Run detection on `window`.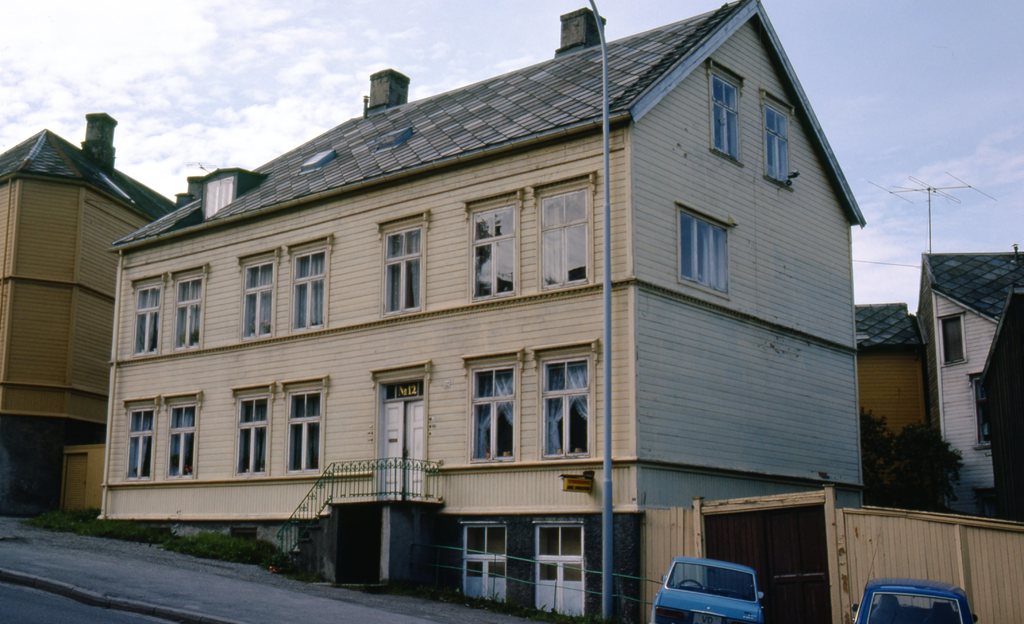
Result: left=285, top=237, right=333, bottom=325.
